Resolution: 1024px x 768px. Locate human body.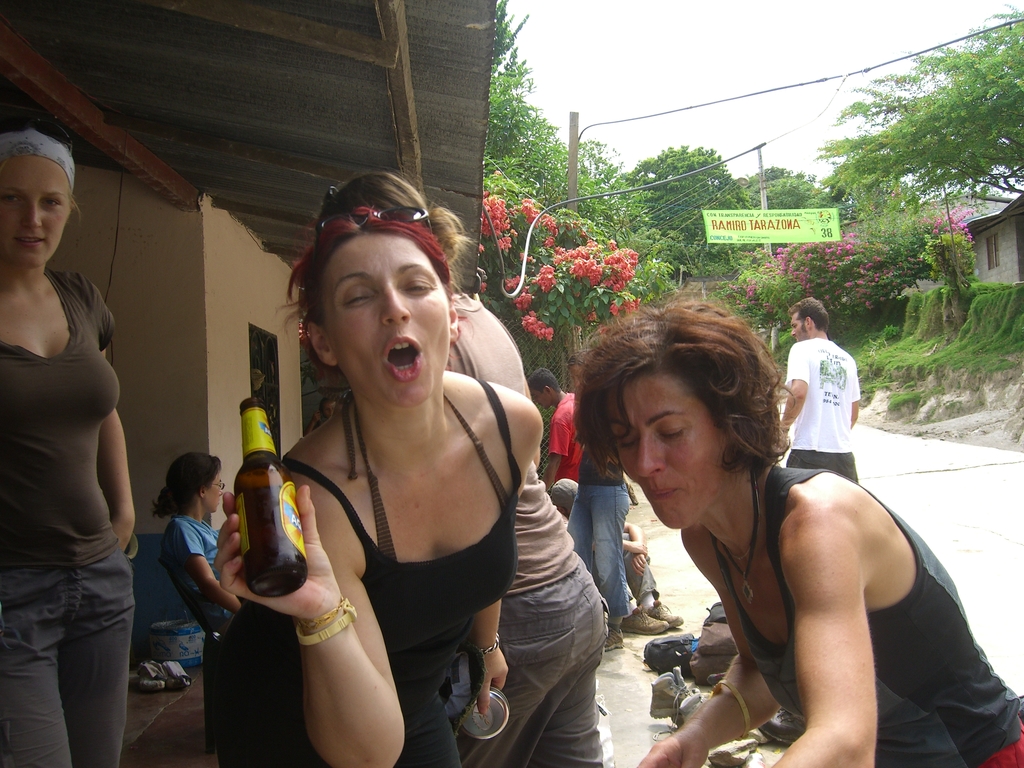
Rect(631, 458, 1023, 767).
